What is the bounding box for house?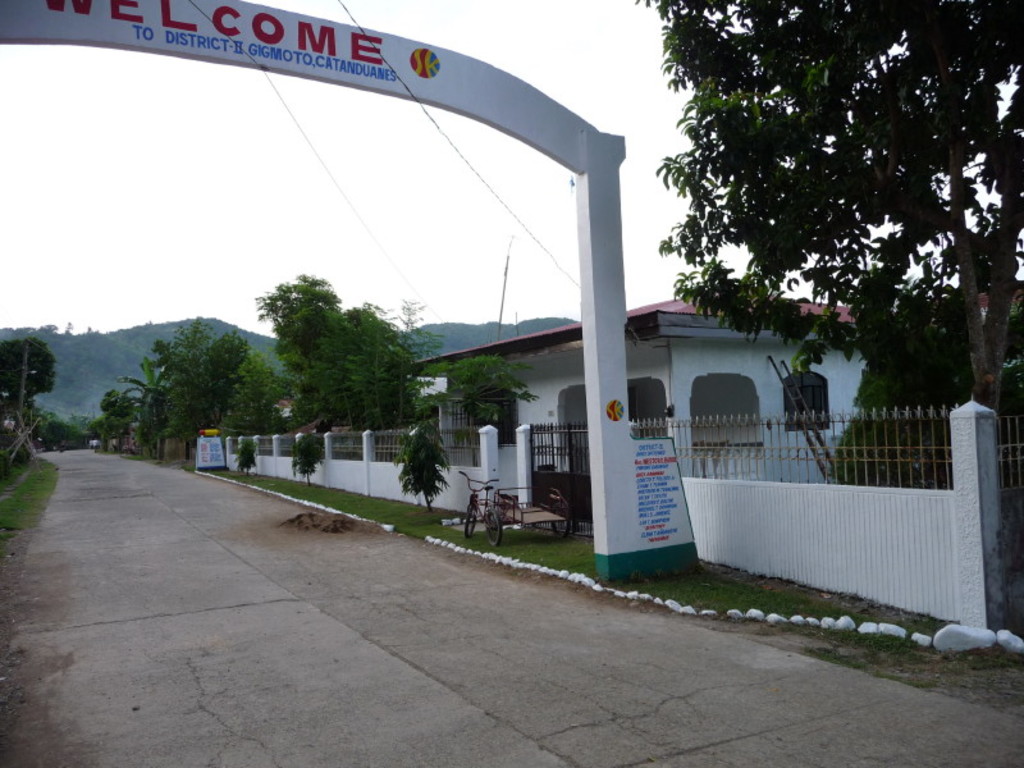
[left=403, top=280, right=909, bottom=500].
